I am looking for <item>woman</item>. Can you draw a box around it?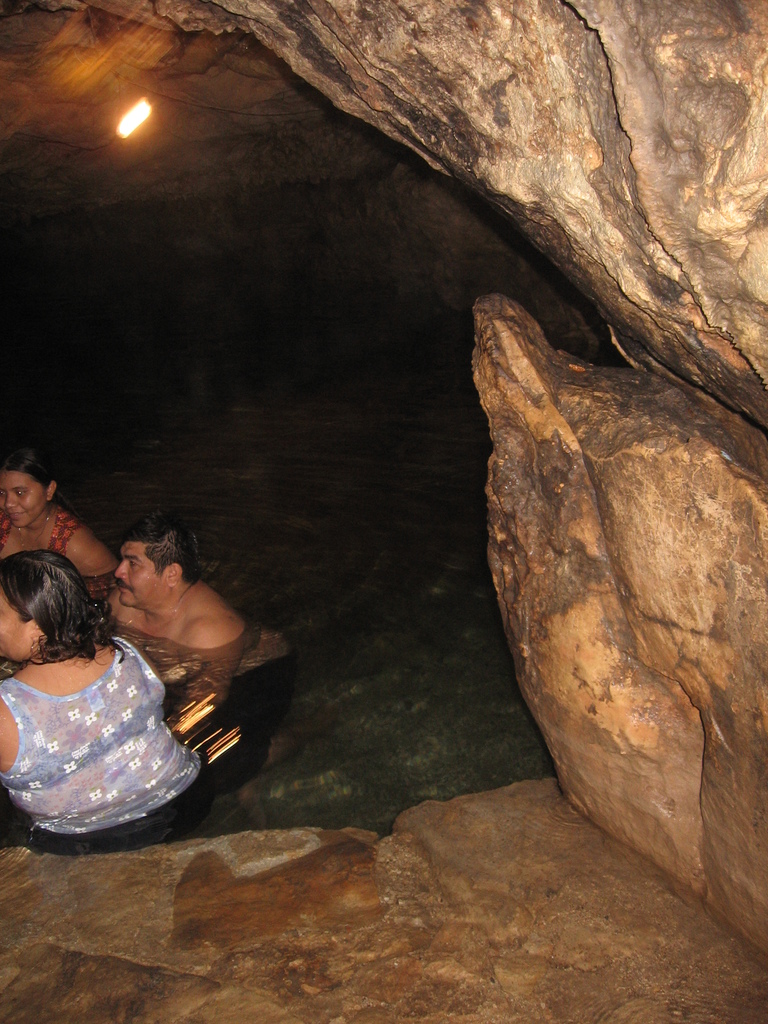
Sure, the bounding box is rect(0, 447, 113, 609).
